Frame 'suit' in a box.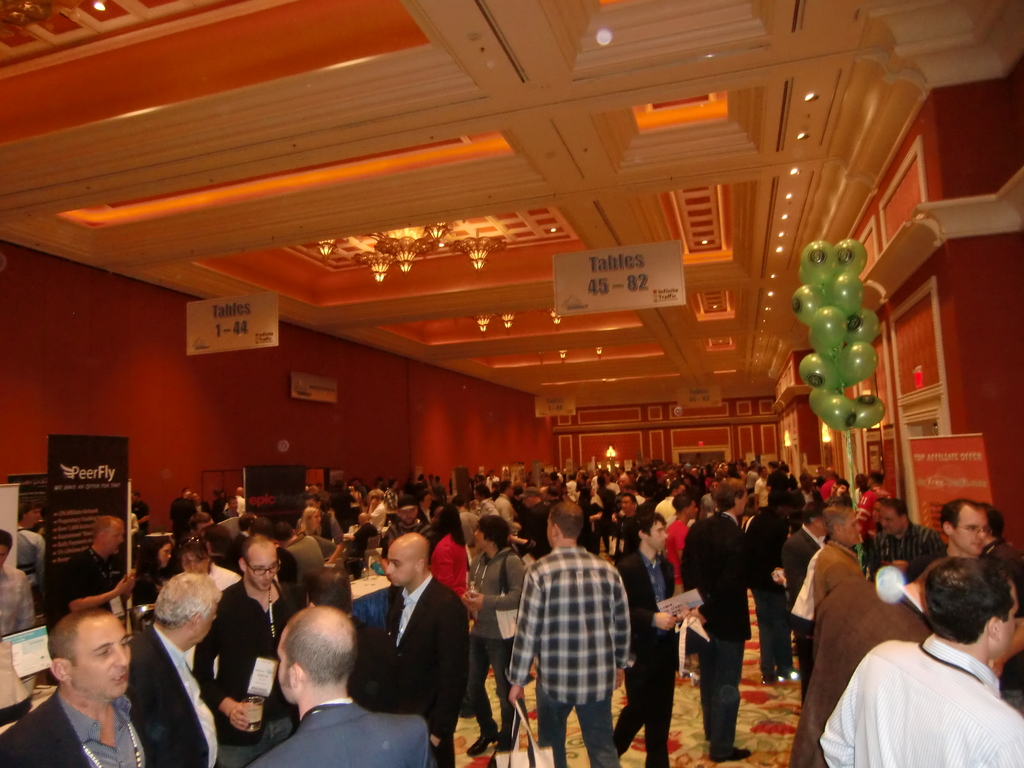
bbox(780, 523, 822, 708).
